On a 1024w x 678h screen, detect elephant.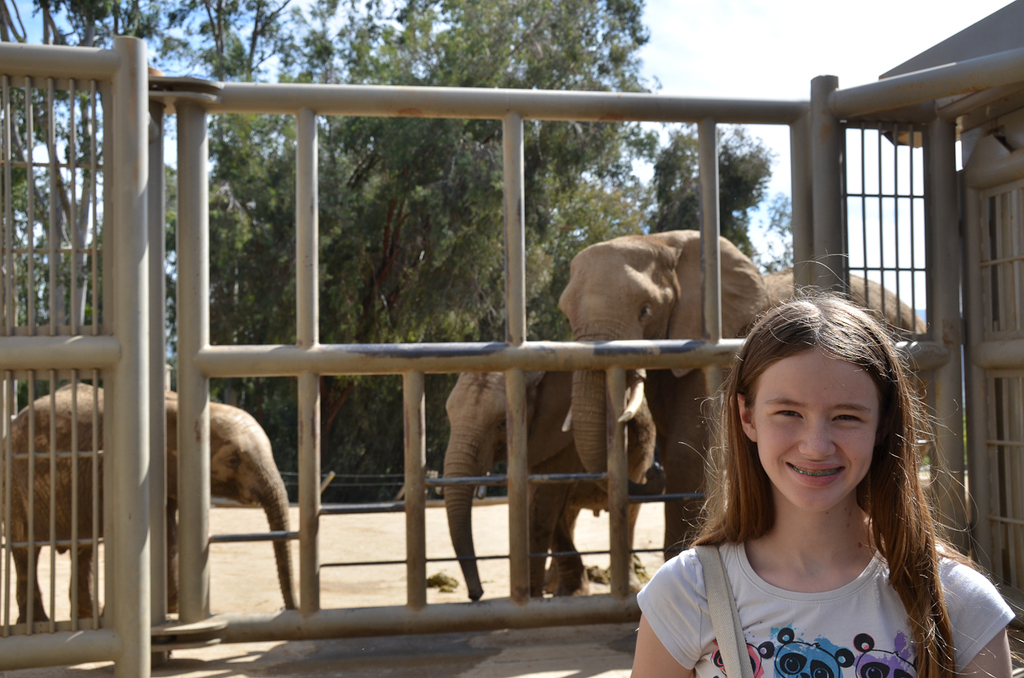
rect(437, 347, 659, 594).
